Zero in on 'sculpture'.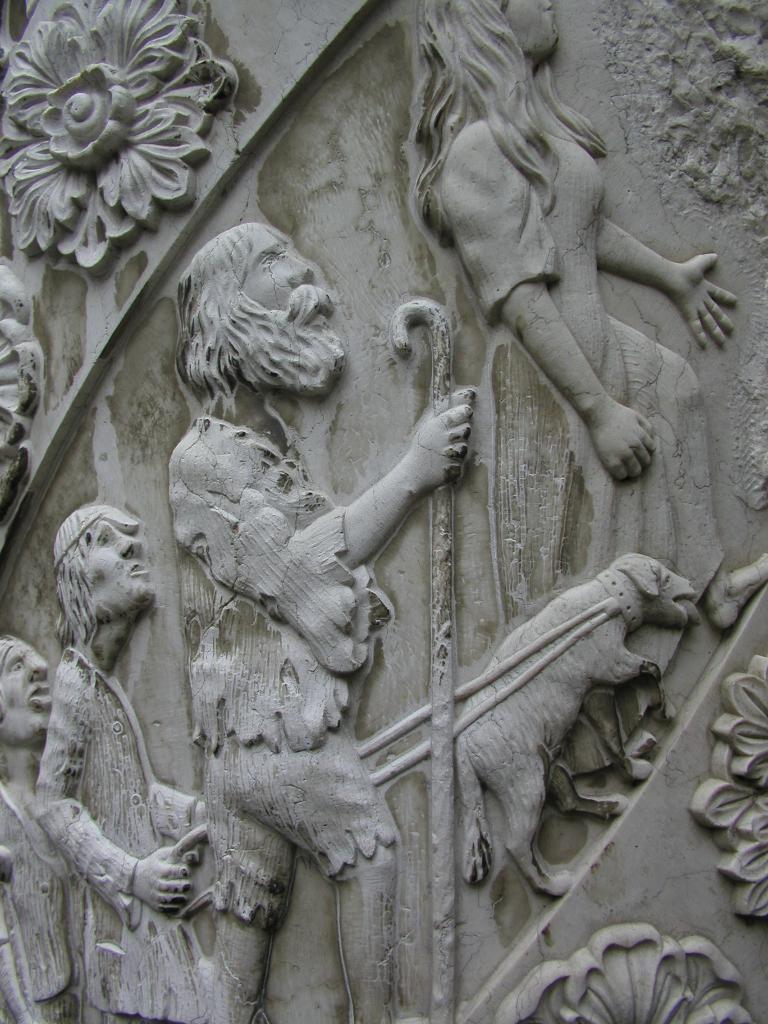
Zeroed in: 408, 0, 744, 770.
